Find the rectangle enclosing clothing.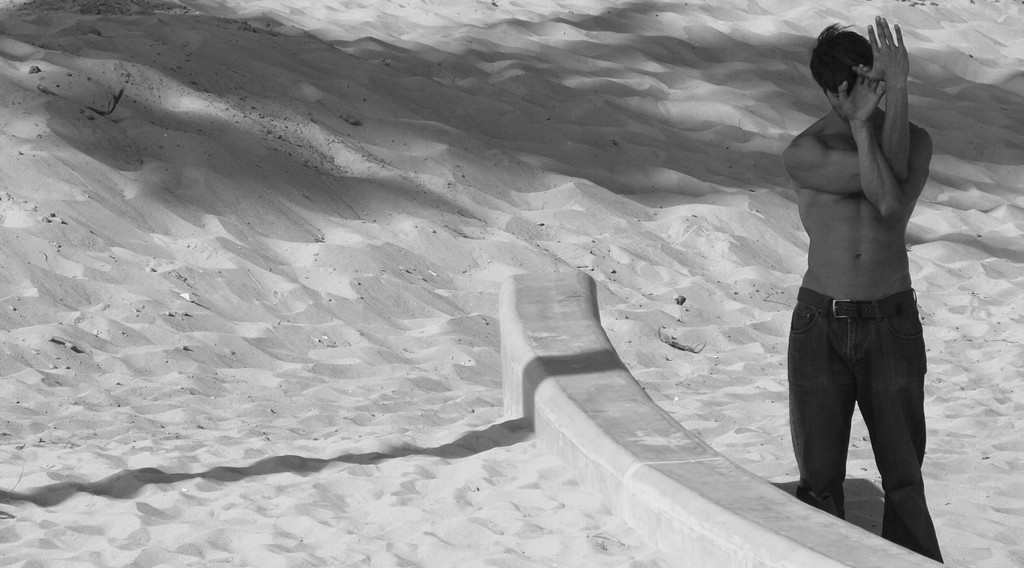
(left=790, top=292, right=941, bottom=559).
